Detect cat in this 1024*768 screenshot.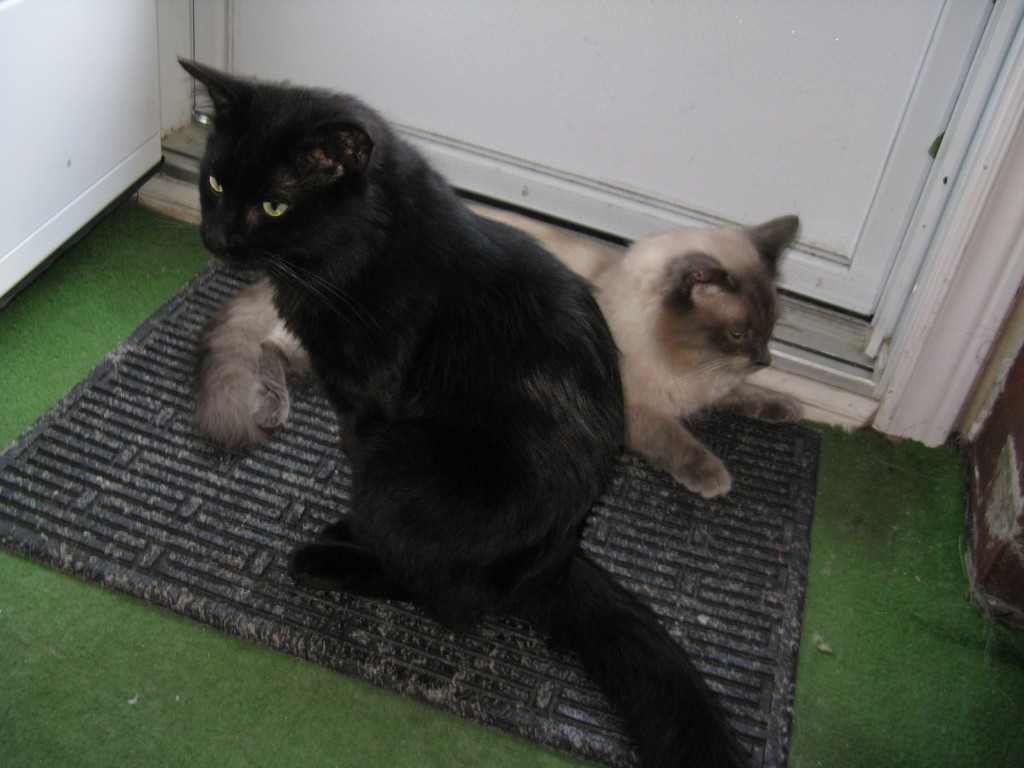
Detection: 184 212 800 505.
